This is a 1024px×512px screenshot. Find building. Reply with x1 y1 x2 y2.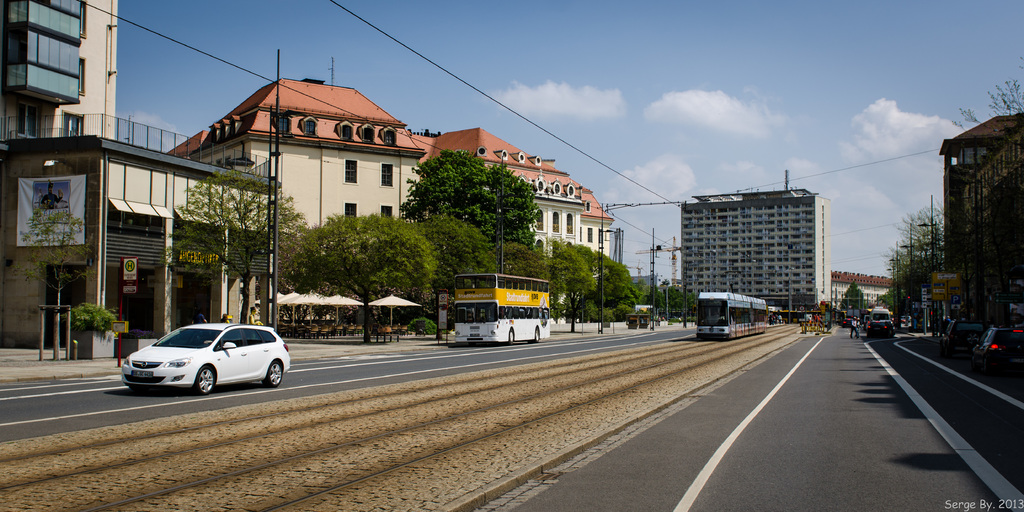
165 78 614 260.
